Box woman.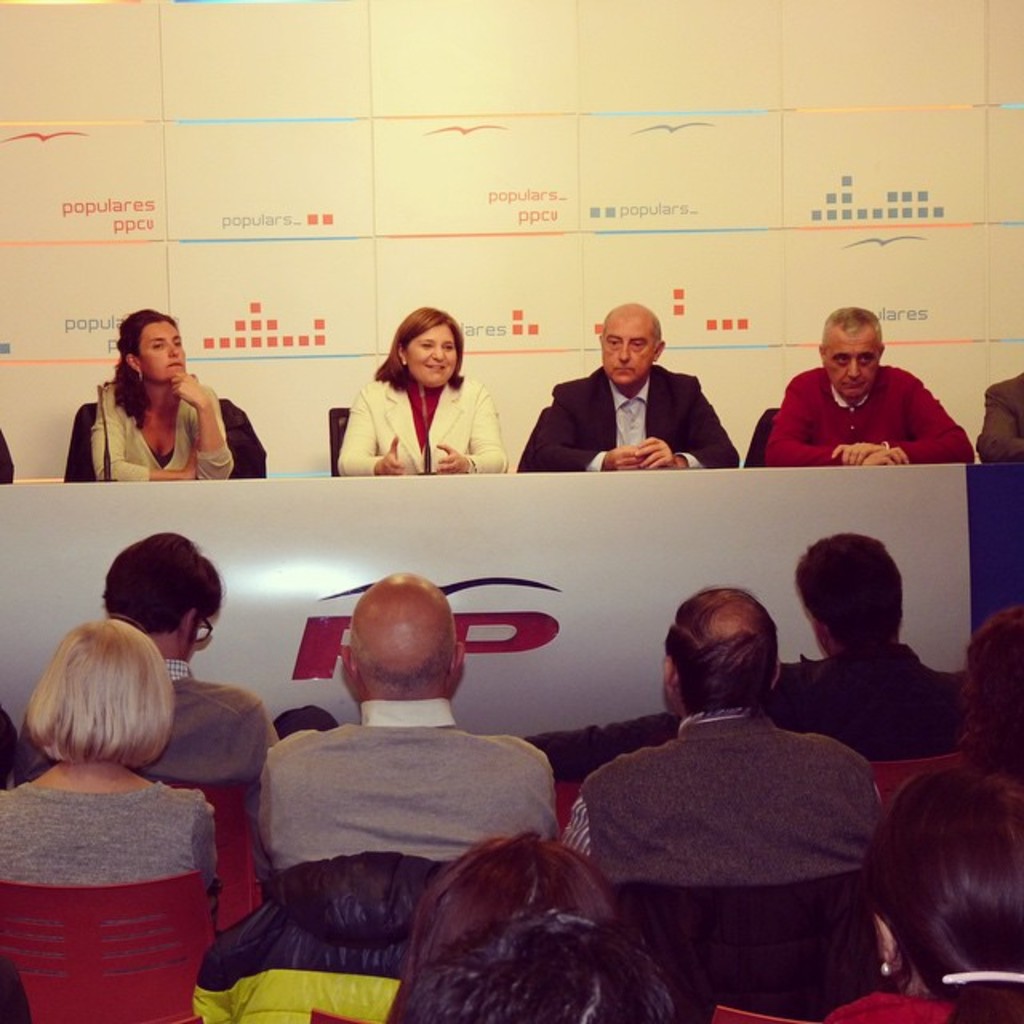
left=82, top=310, right=248, bottom=491.
